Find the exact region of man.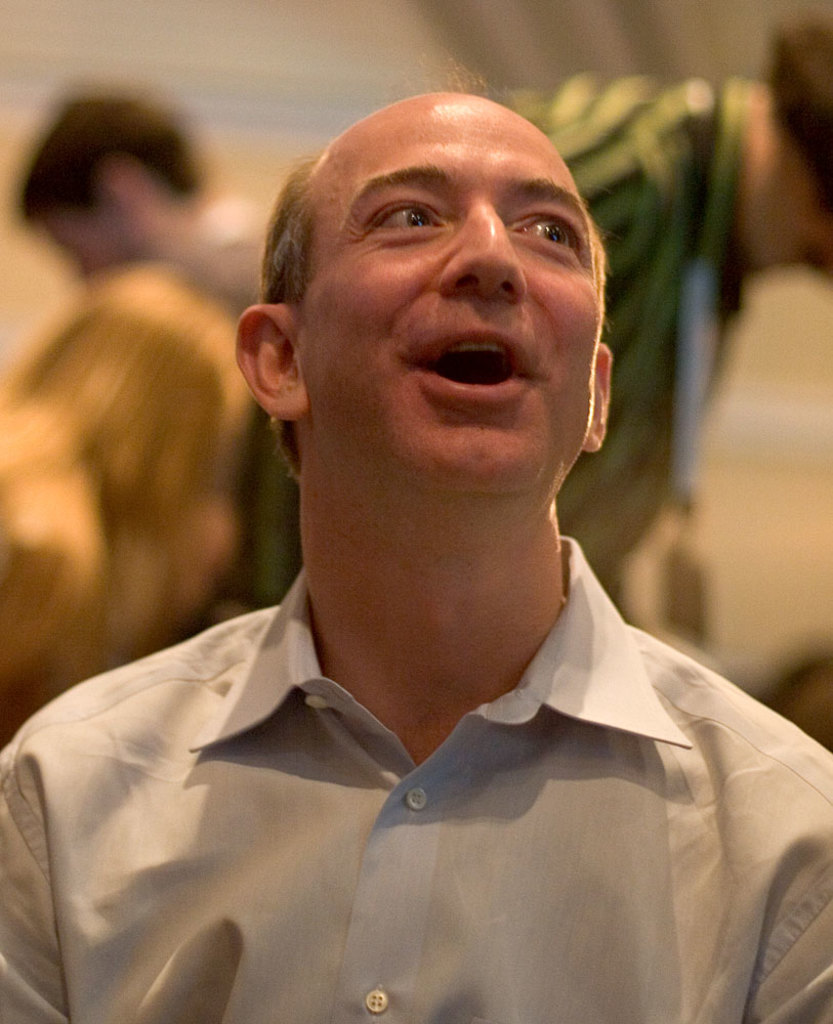
Exact region: bbox(14, 83, 286, 313).
